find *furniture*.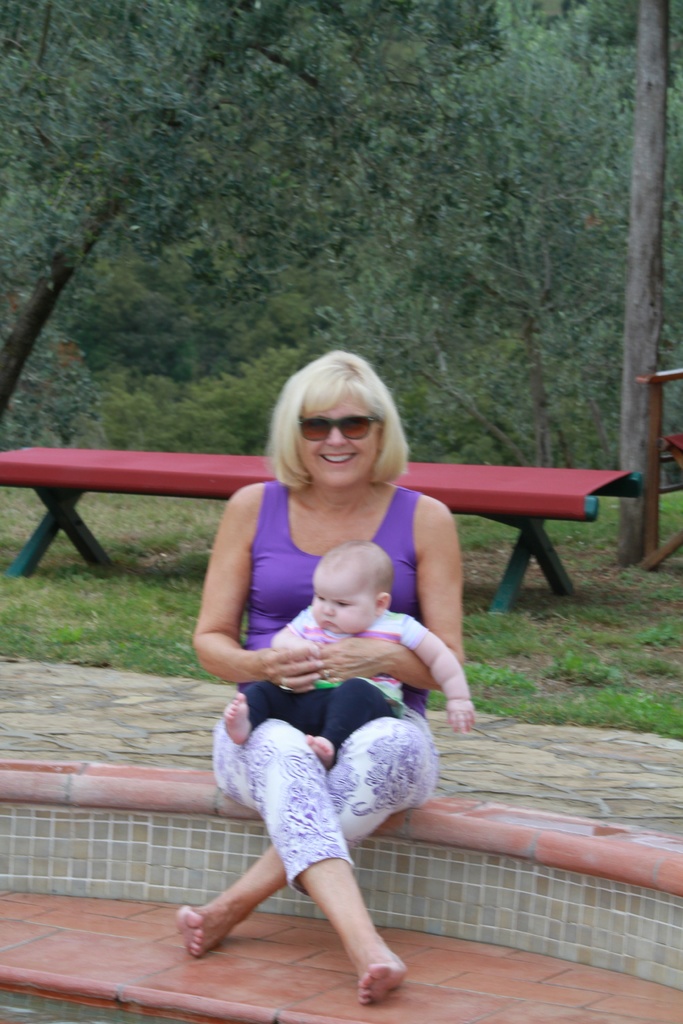
left=0, top=445, right=643, bottom=616.
